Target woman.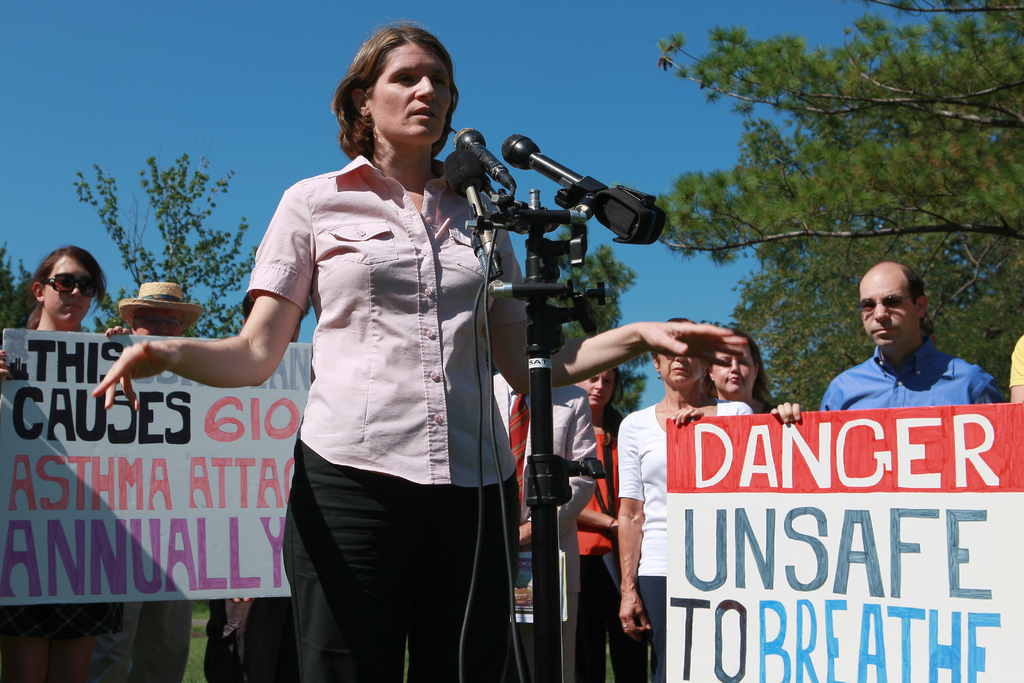
Target region: {"x1": 2, "y1": 245, "x2": 111, "y2": 682}.
